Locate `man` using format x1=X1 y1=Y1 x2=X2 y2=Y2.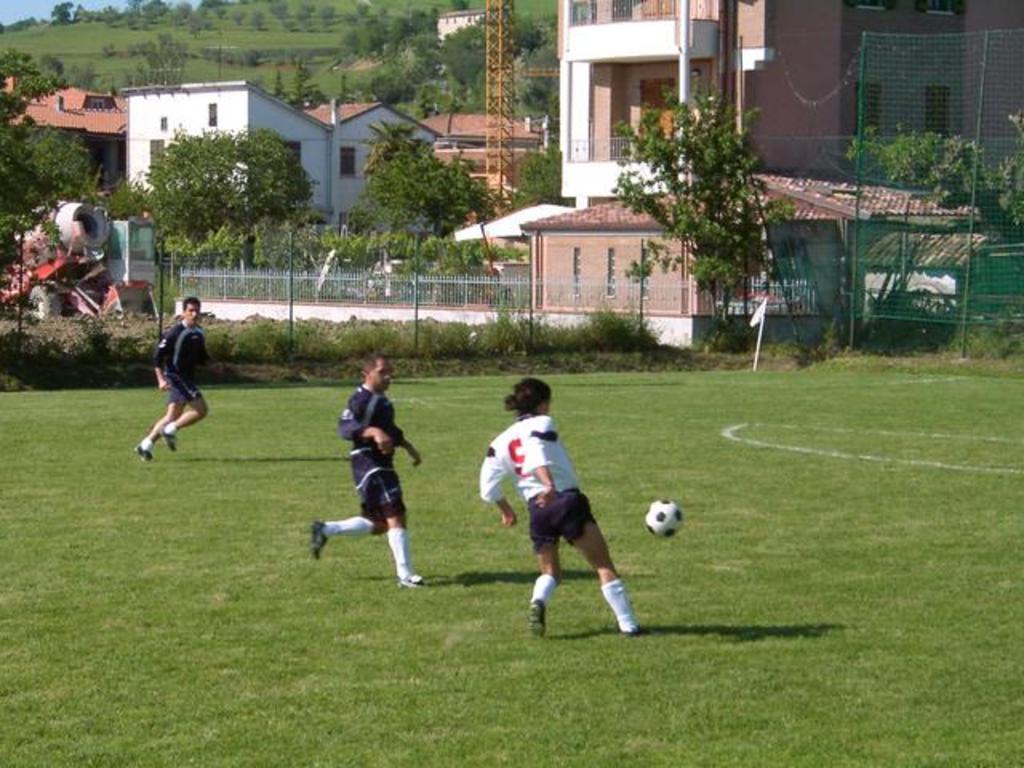
x1=310 y1=350 x2=421 y2=584.
